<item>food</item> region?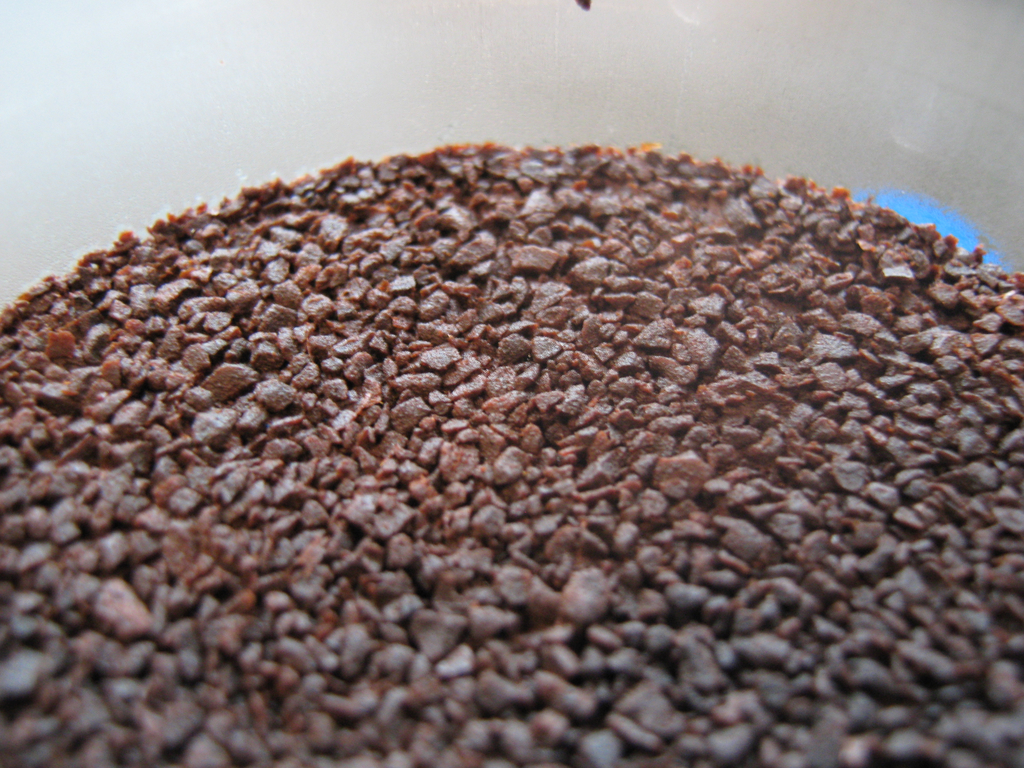
rect(0, 145, 1023, 765)
